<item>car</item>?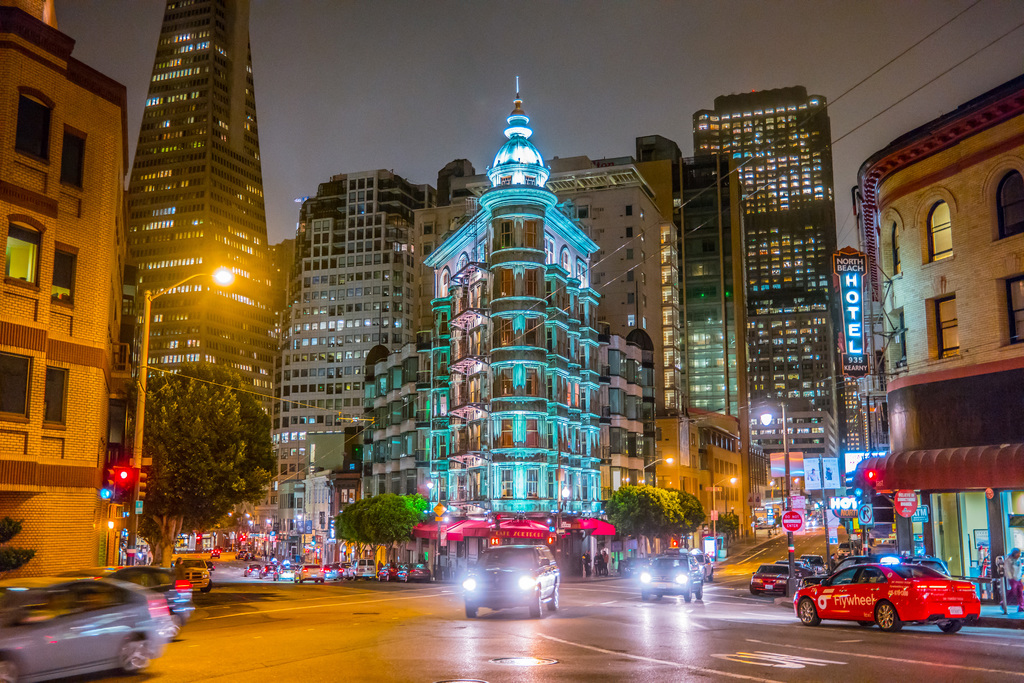
bbox(376, 563, 400, 580)
